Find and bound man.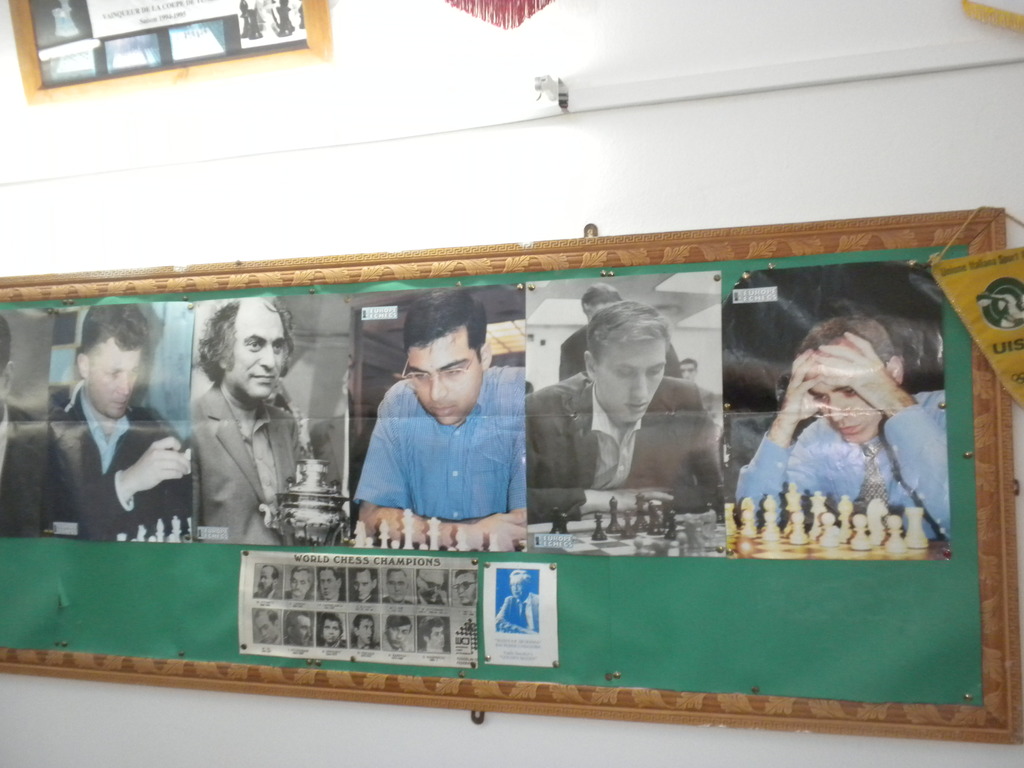
Bound: BBox(735, 316, 952, 538).
